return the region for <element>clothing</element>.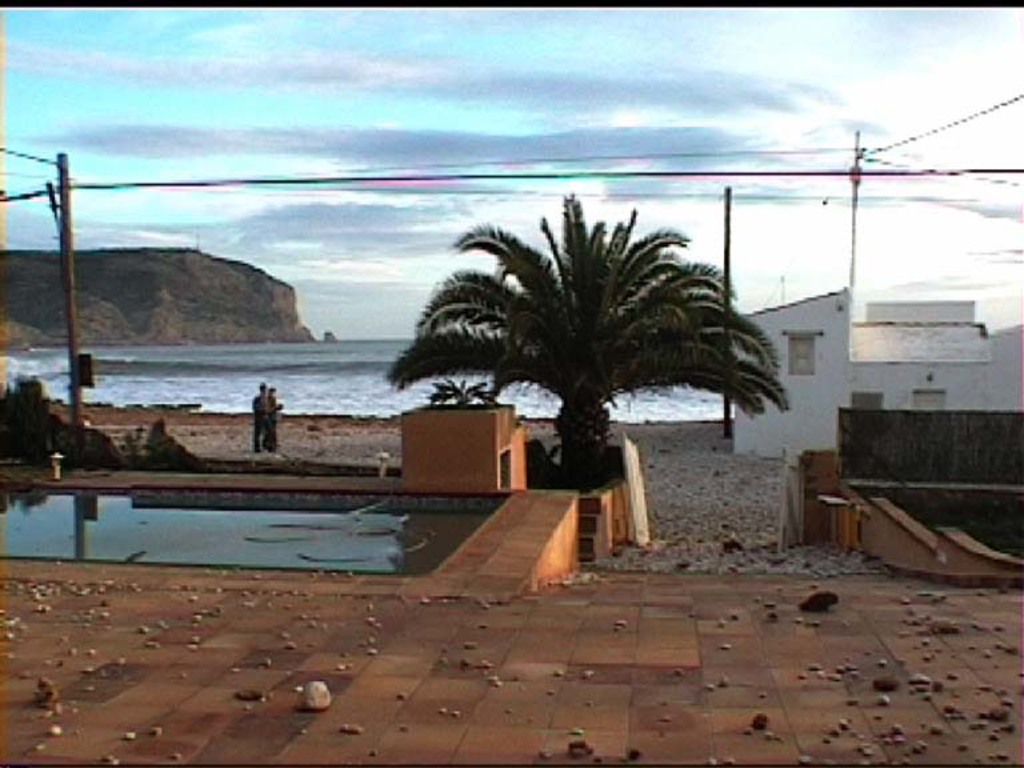
[251, 399, 269, 449].
